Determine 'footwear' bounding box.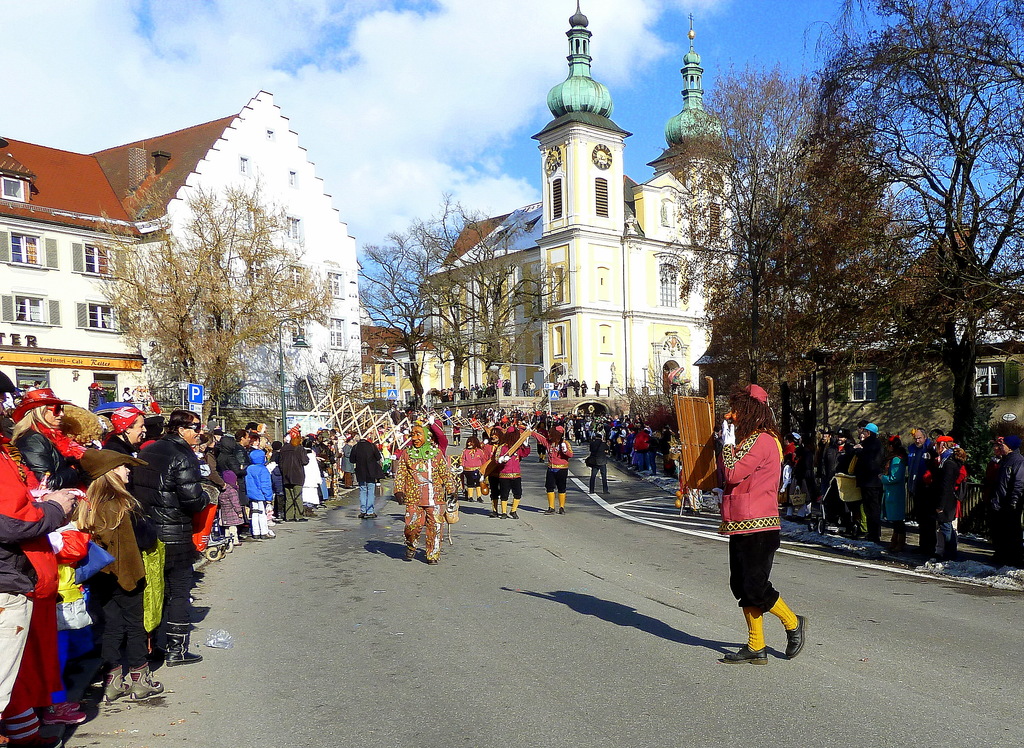
Determined: bbox=(44, 701, 88, 726).
